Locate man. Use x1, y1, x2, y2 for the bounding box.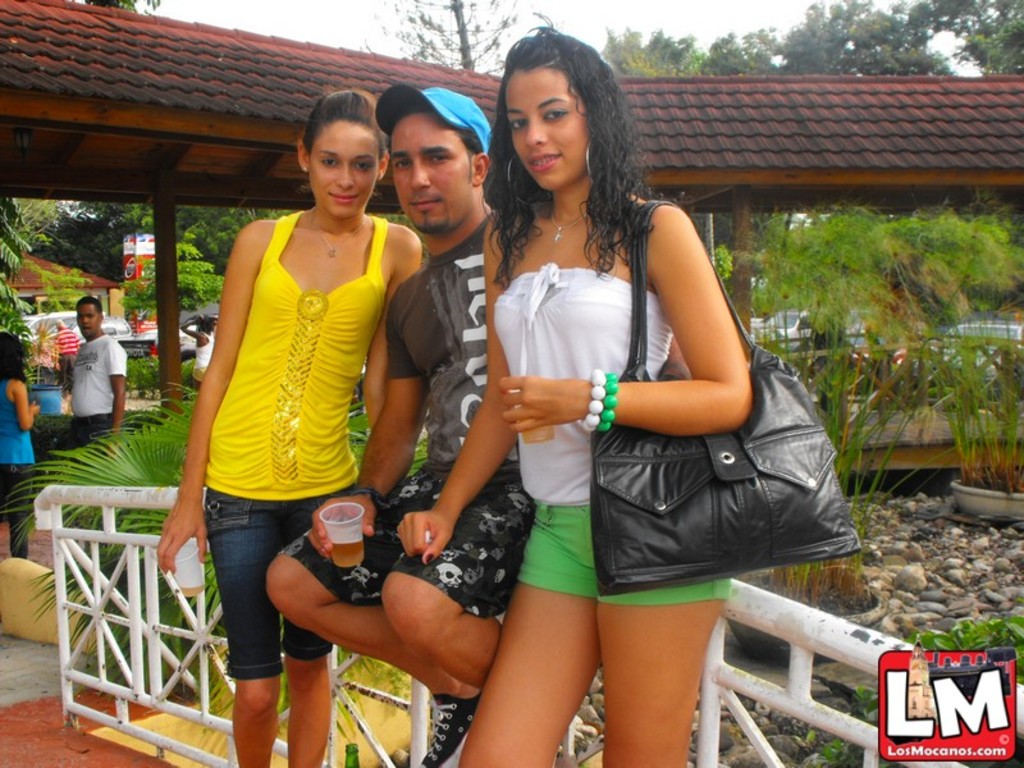
63, 294, 128, 440.
